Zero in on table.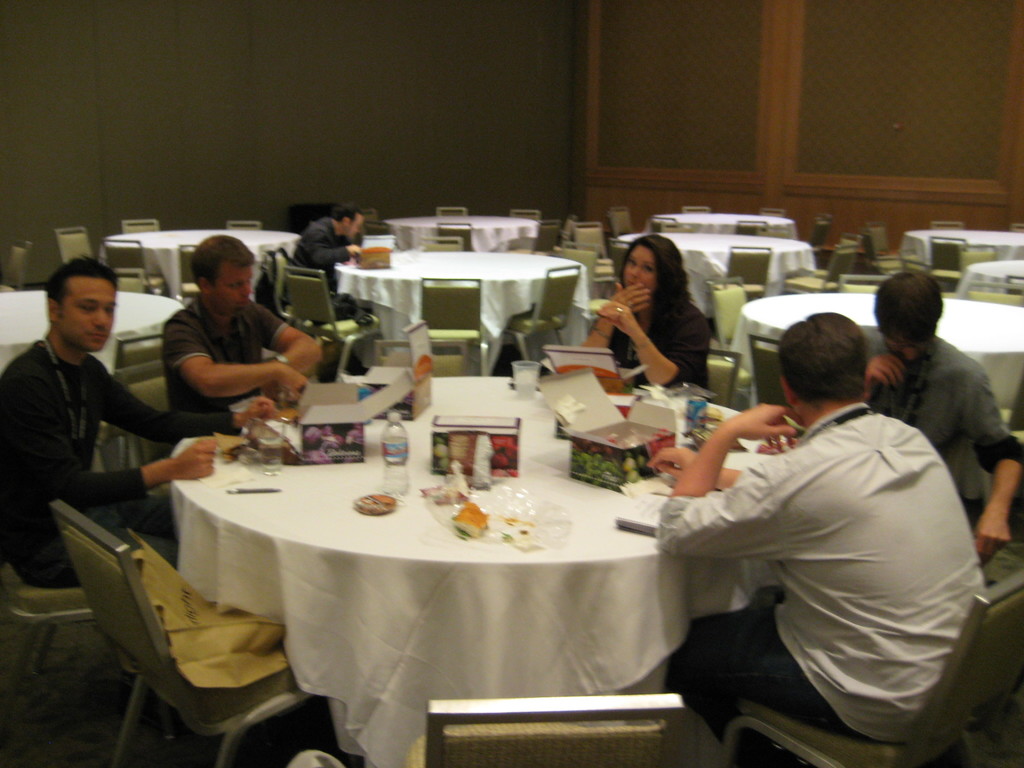
Zeroed in: bbox=[650, 212, 799, 232].
